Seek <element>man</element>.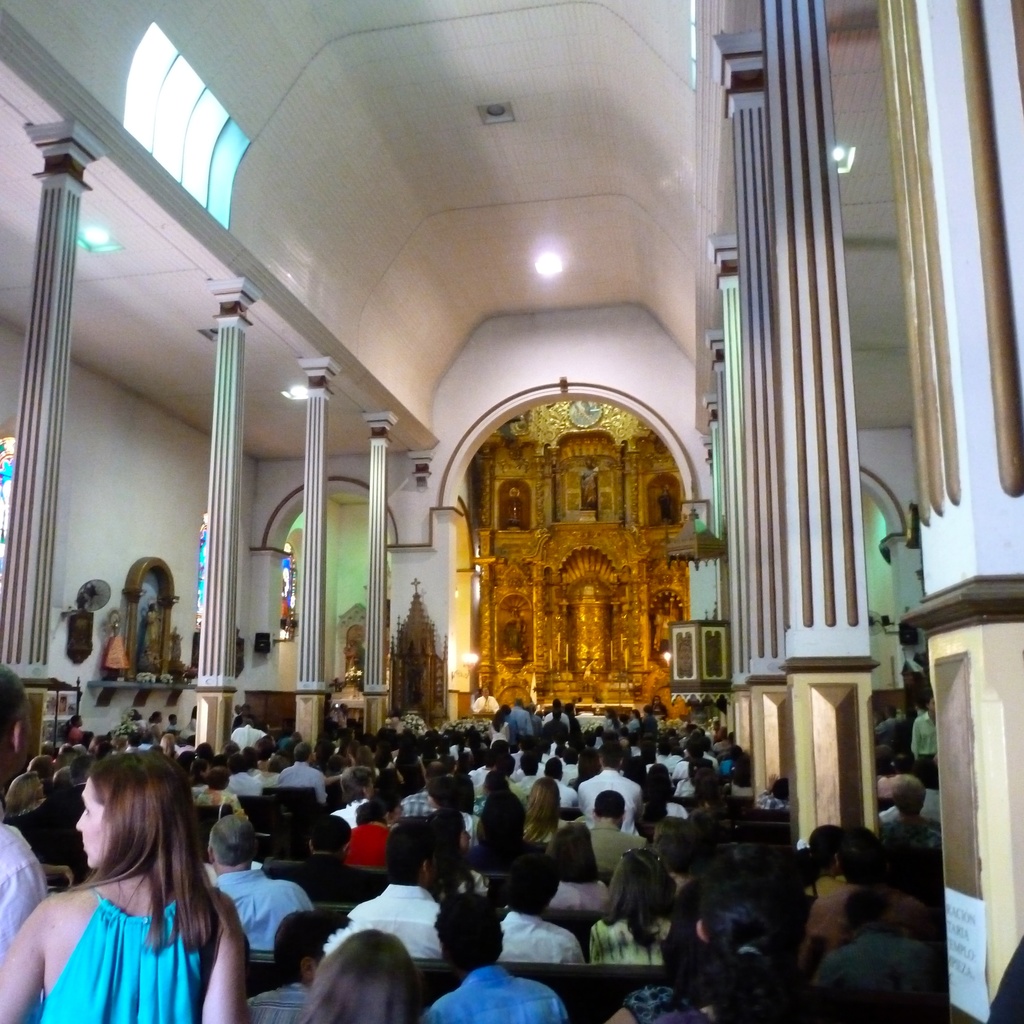
<box>494,858,592,968</box>.
